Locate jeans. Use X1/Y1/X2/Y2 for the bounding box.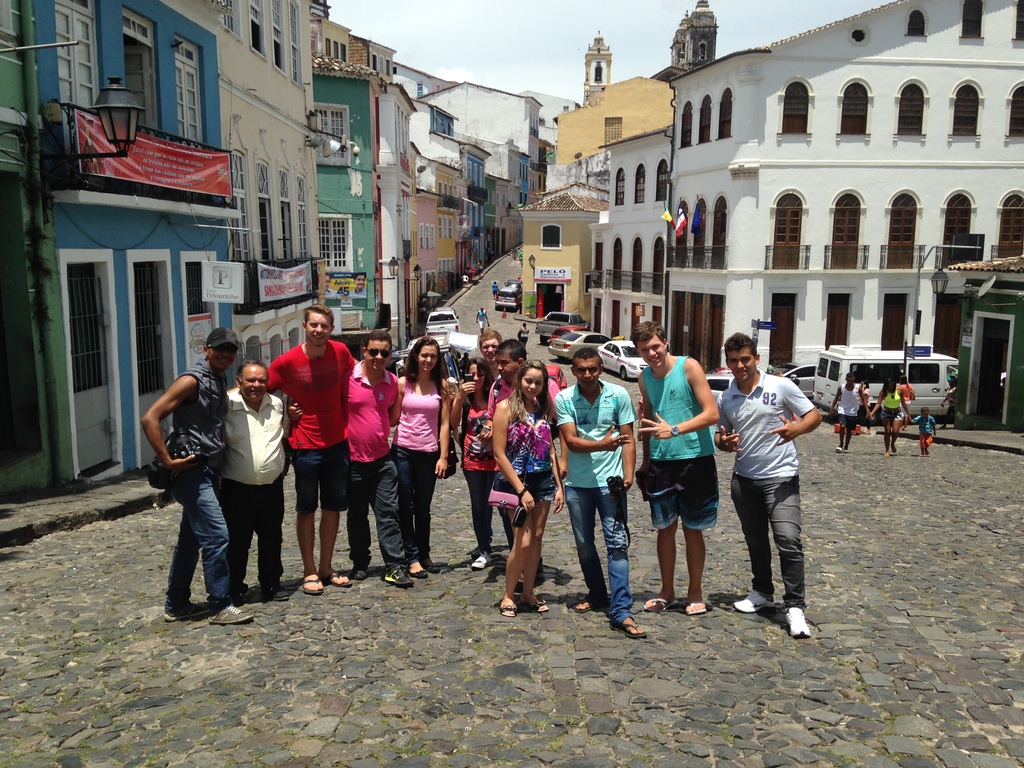
728/476/805/610.
